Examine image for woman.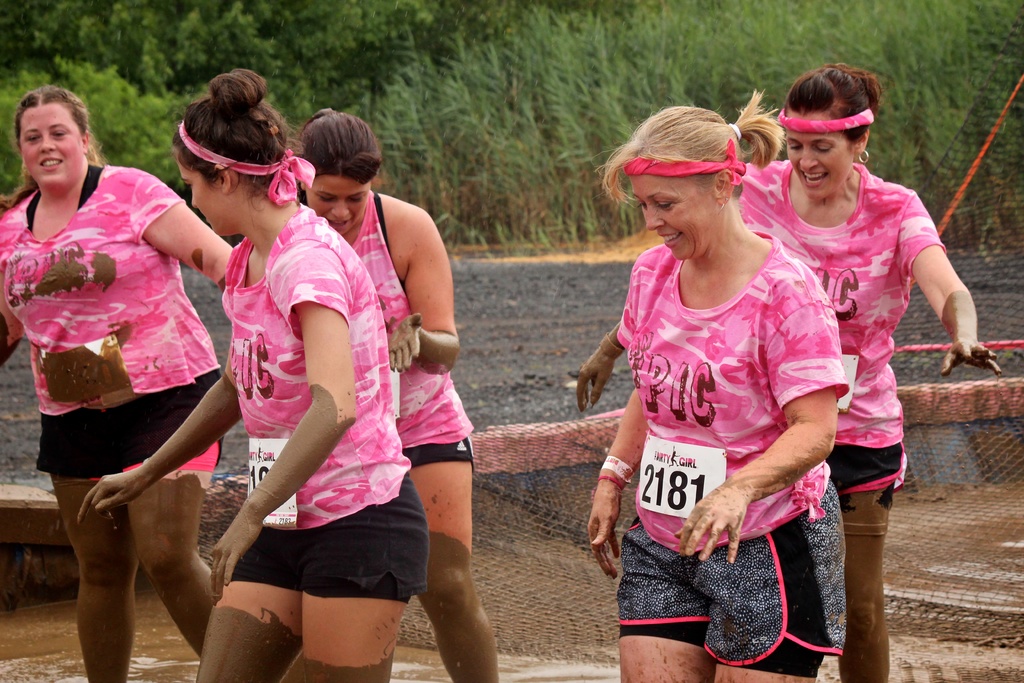
Examination result: region(744, 60, 1002, 682).
